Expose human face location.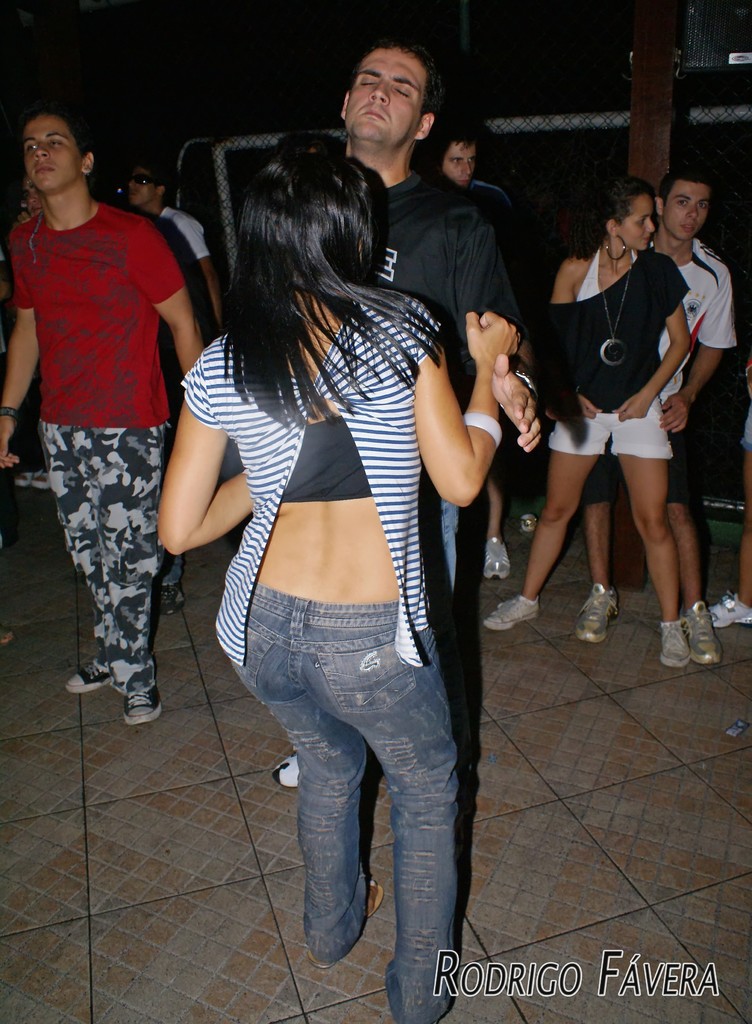
Exposed at Rect(666, 184, 711, 240).
